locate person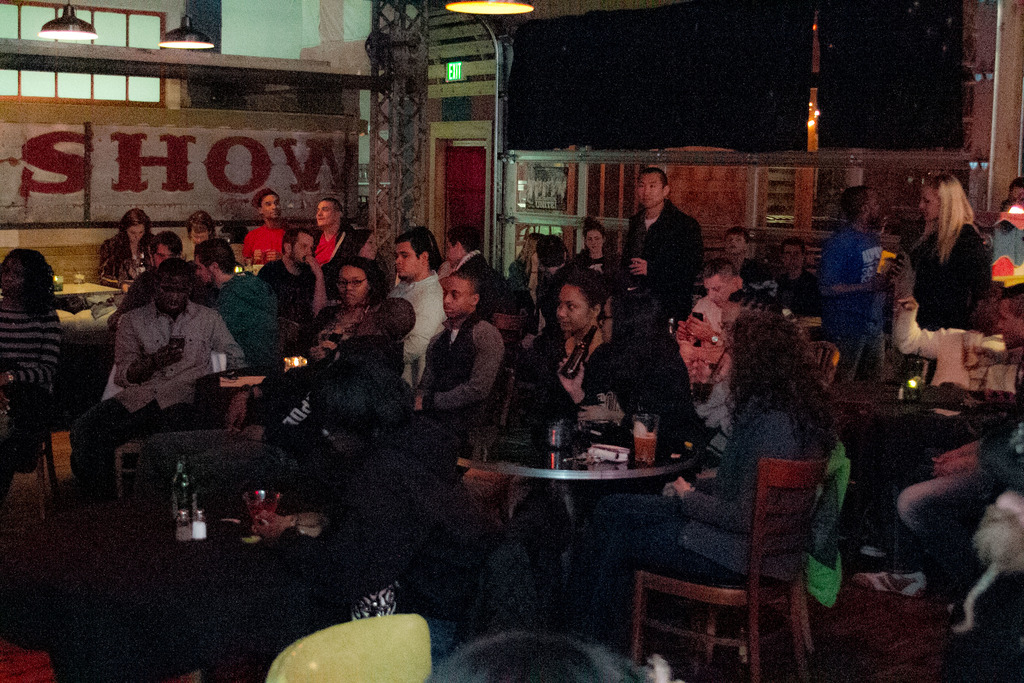
388, 264, 506, 473
